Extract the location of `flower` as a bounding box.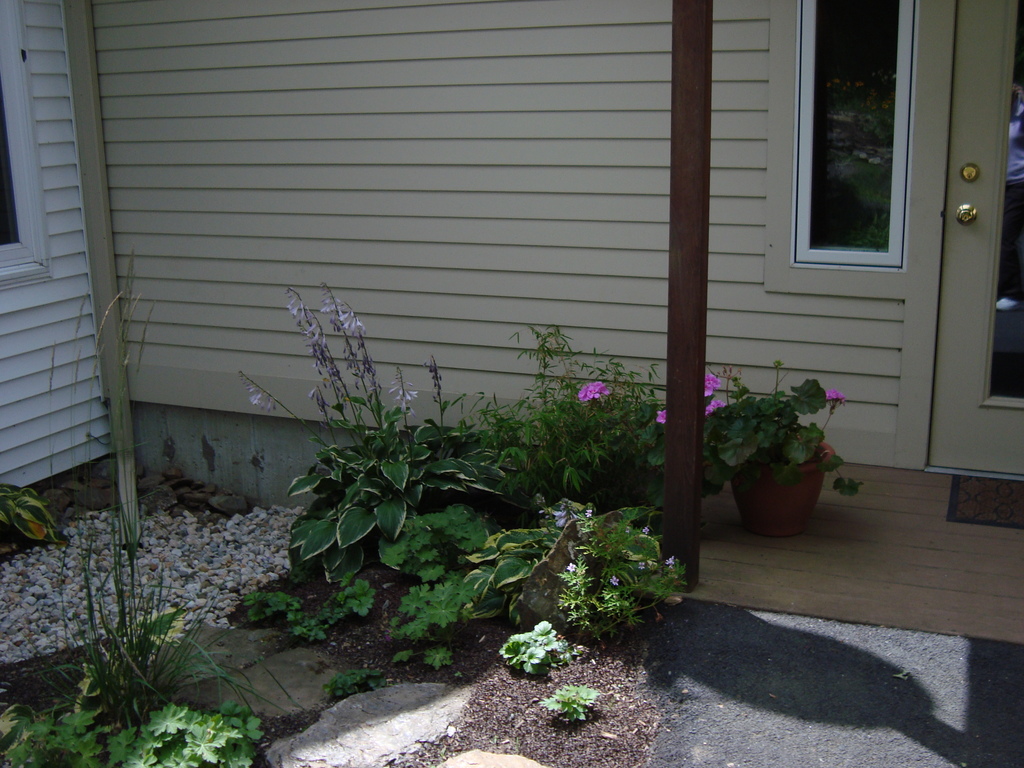
566, 559, 576, 576.
